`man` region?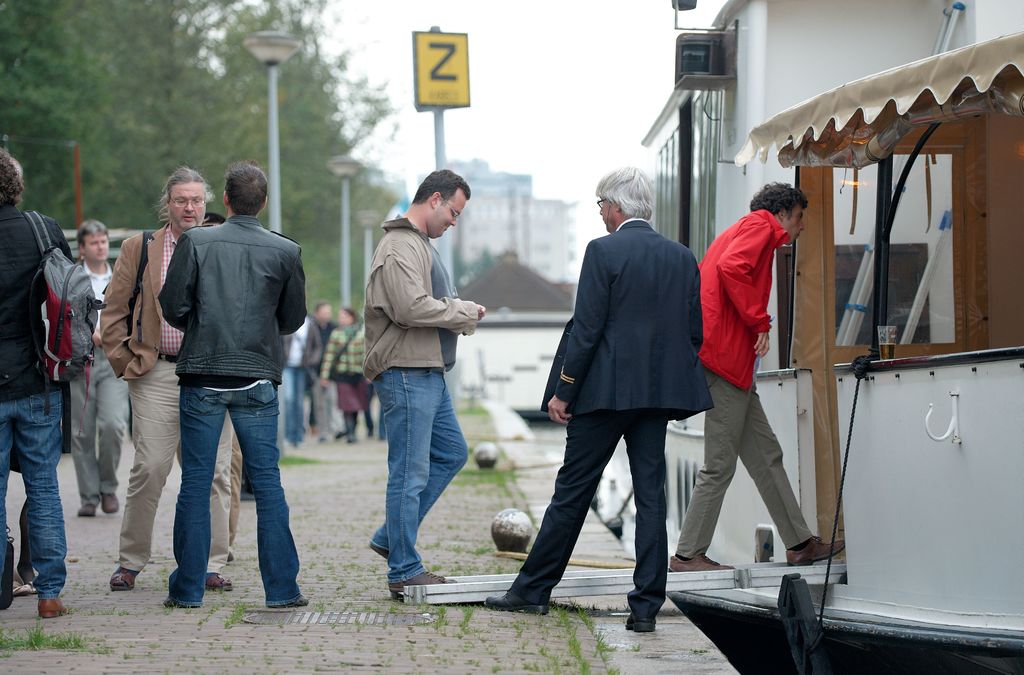
<box>158,161,310,606</box>
